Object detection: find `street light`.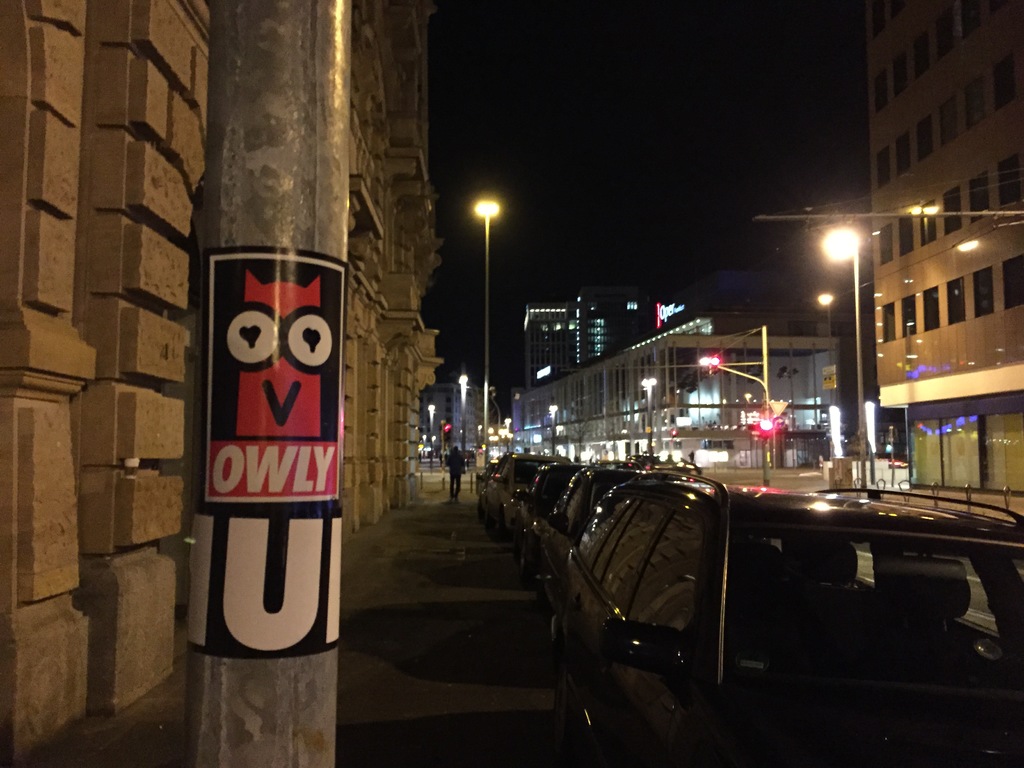
<region>548, 406, 556, 461</region>.
